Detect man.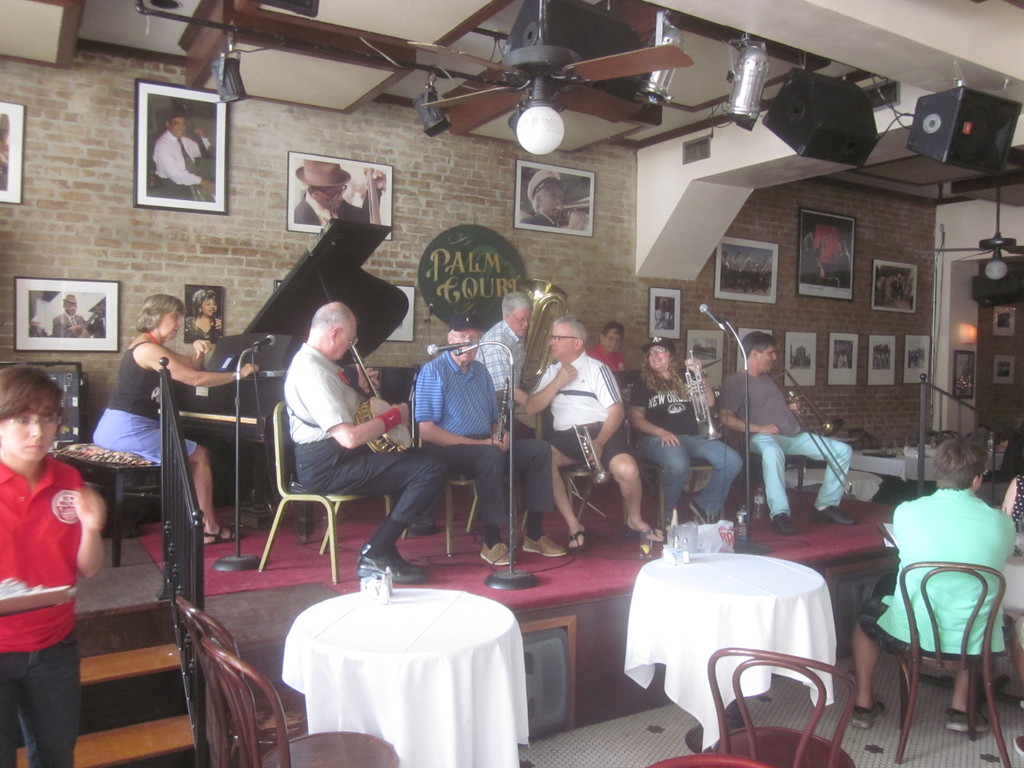
Detected at bbox=[721, 331, 856, 536].
